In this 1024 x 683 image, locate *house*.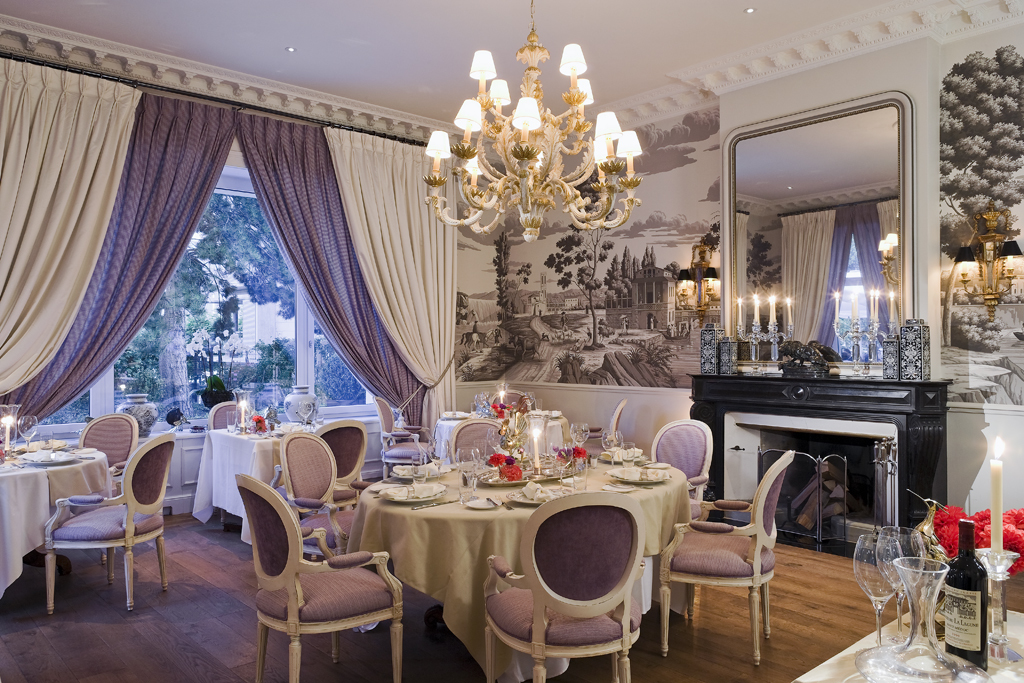
Bounding box: [x1=5, y1=0, x2=1023, y2=682].
